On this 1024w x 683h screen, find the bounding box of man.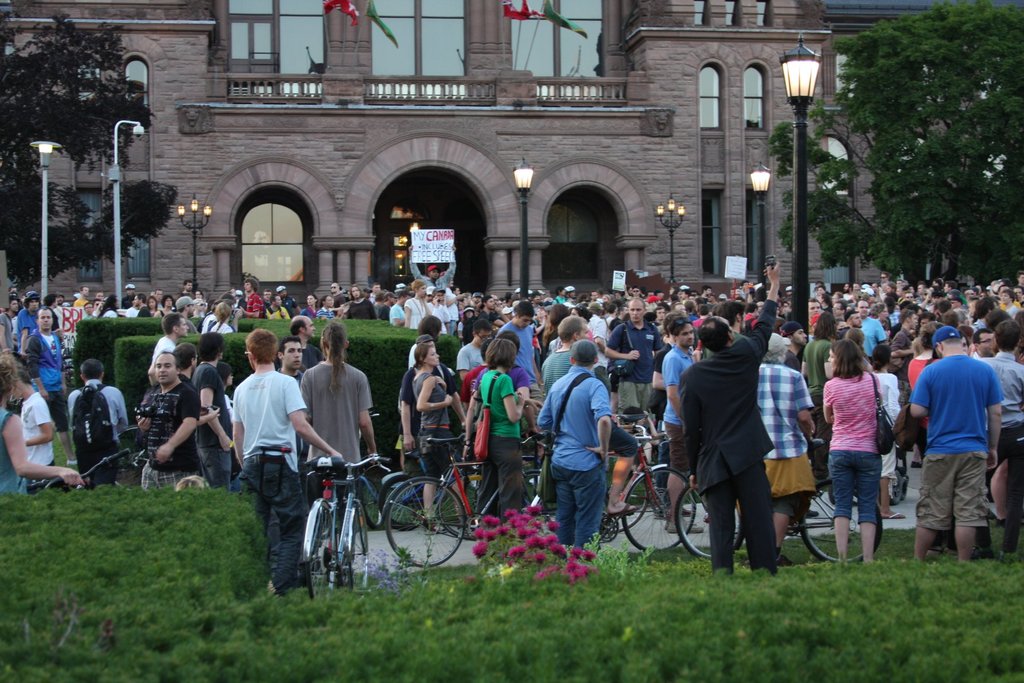
Bounding box: bbox=(175, 281, 195, 304).
